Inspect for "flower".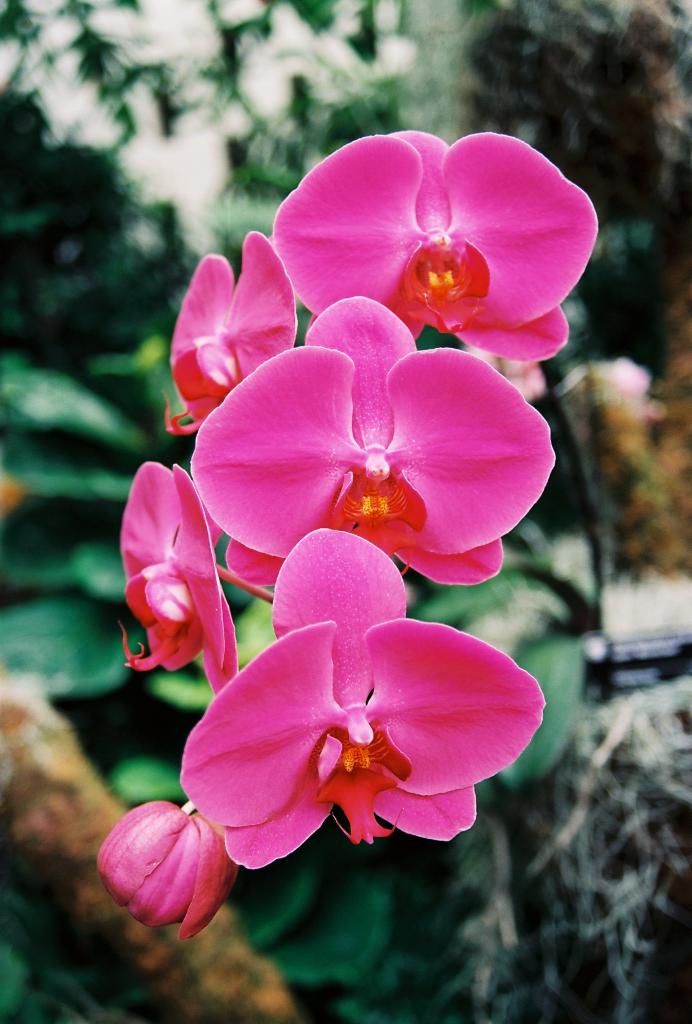
Inspection: x1=112, y1=466, x2=212, y2=688.
